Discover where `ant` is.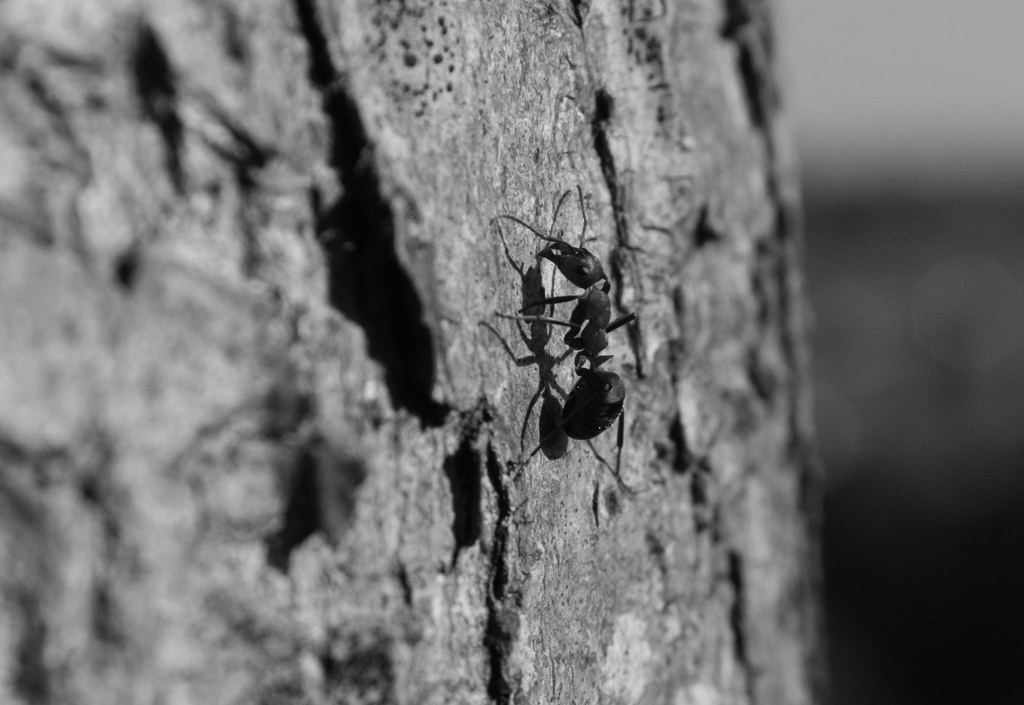
Discovered at select_region(493, 185, 645, 496).
